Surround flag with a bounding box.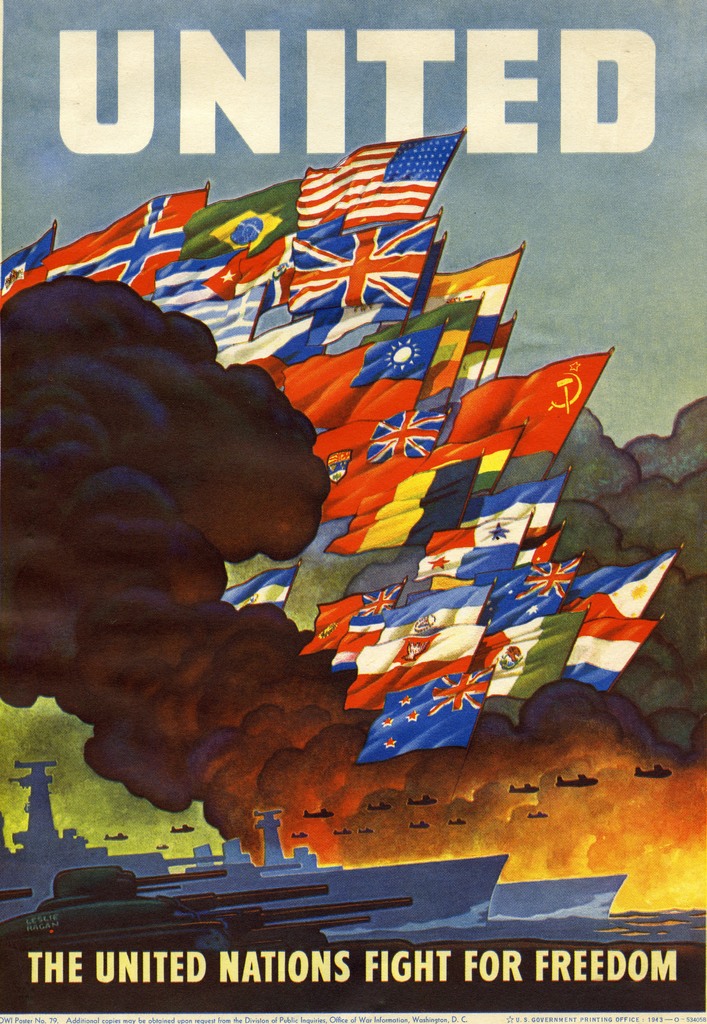
pyautogui.locateOnScreen(168, 276, 284, 349).
